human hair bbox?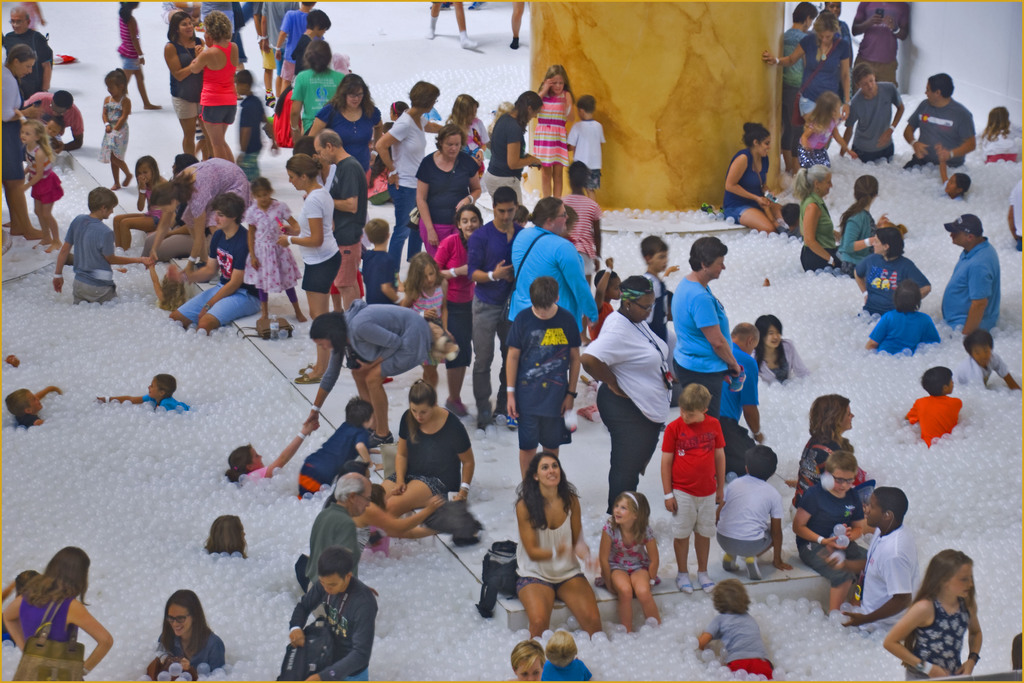
[left=566, top=160, right=588, bottom=190]
